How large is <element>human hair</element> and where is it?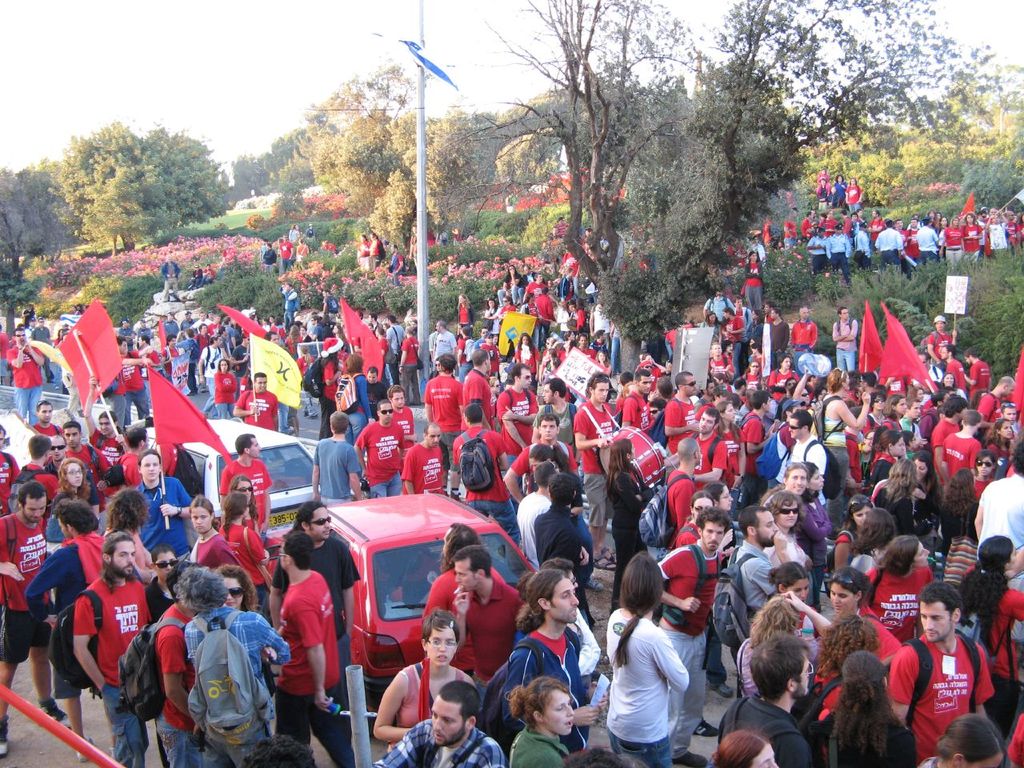
Bounding box: 606,550,664,668.
